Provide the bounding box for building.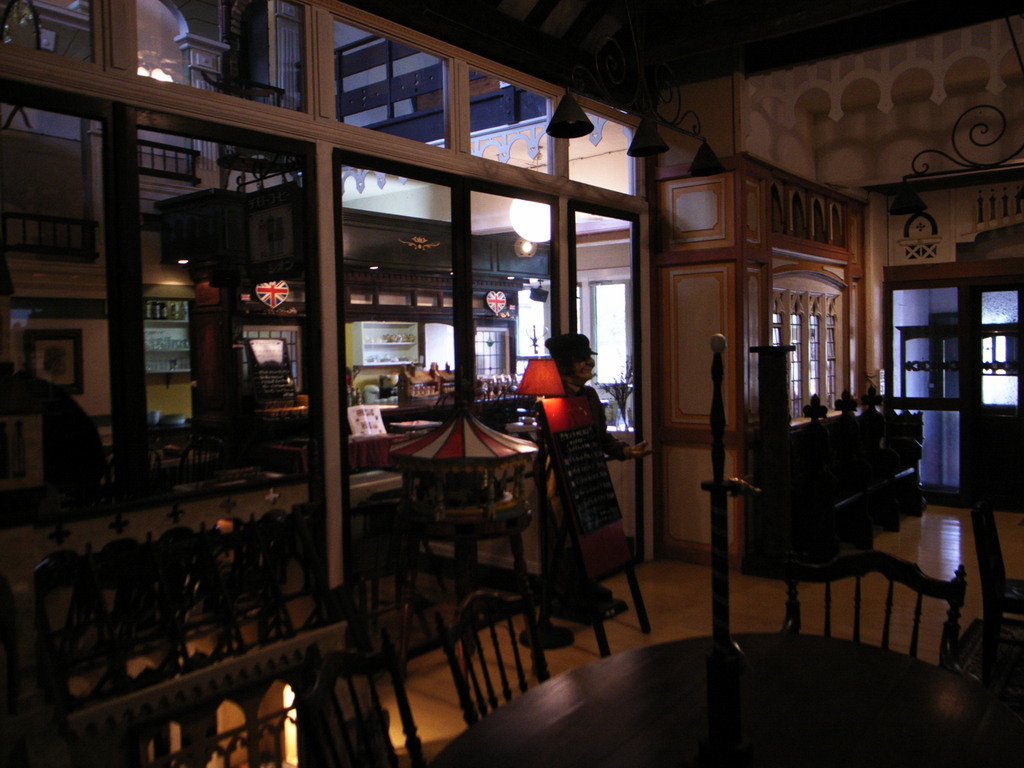
select_region(0, 1, 1023, 767).
